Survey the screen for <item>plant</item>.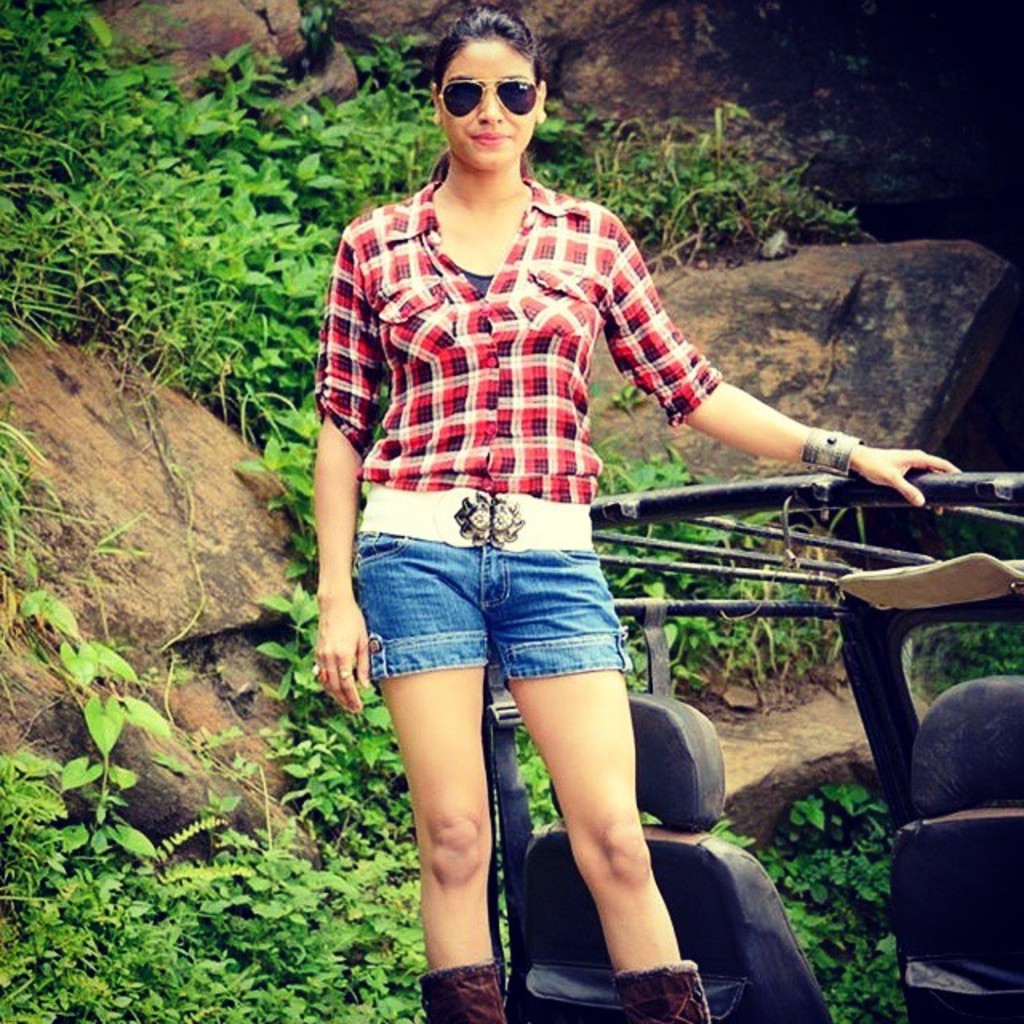
Survey found: x1=488, y1=867, x2=525, y2=990.
